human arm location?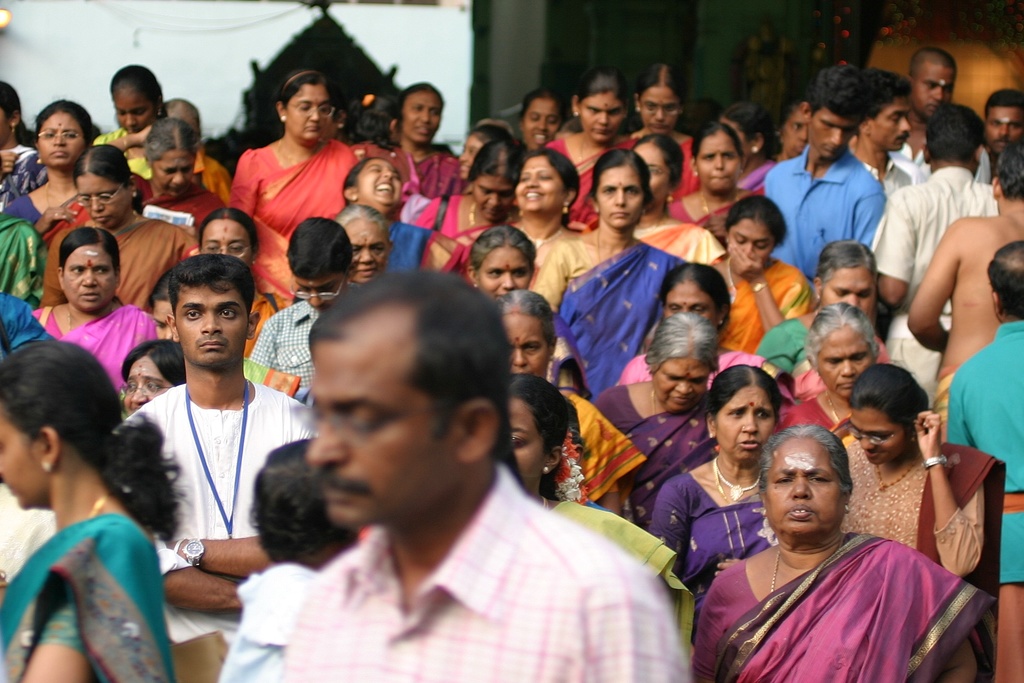
[726,250,818,340]
